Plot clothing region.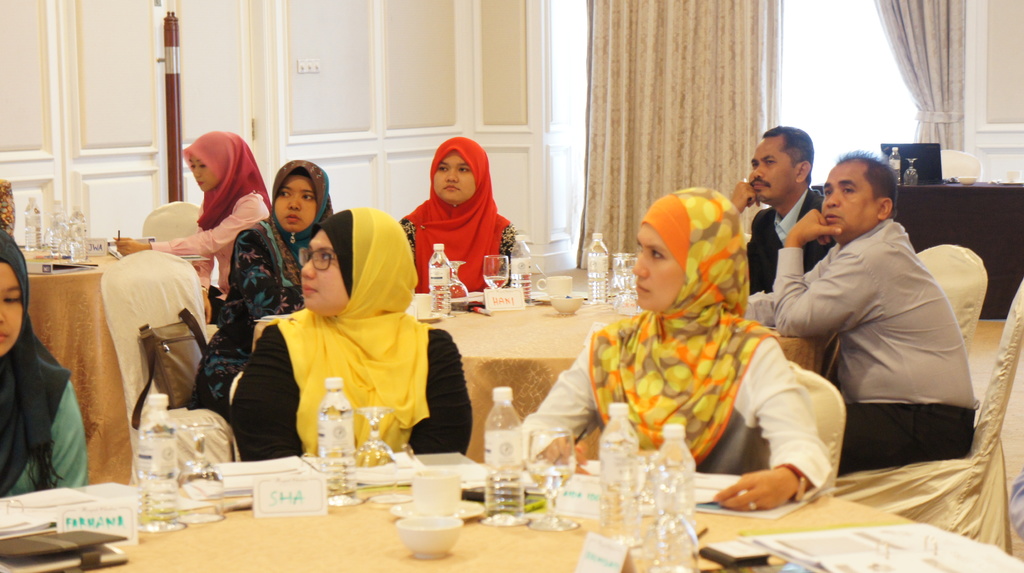
Plotted at (x1=778, y1=218, x2=970, y2=410).
